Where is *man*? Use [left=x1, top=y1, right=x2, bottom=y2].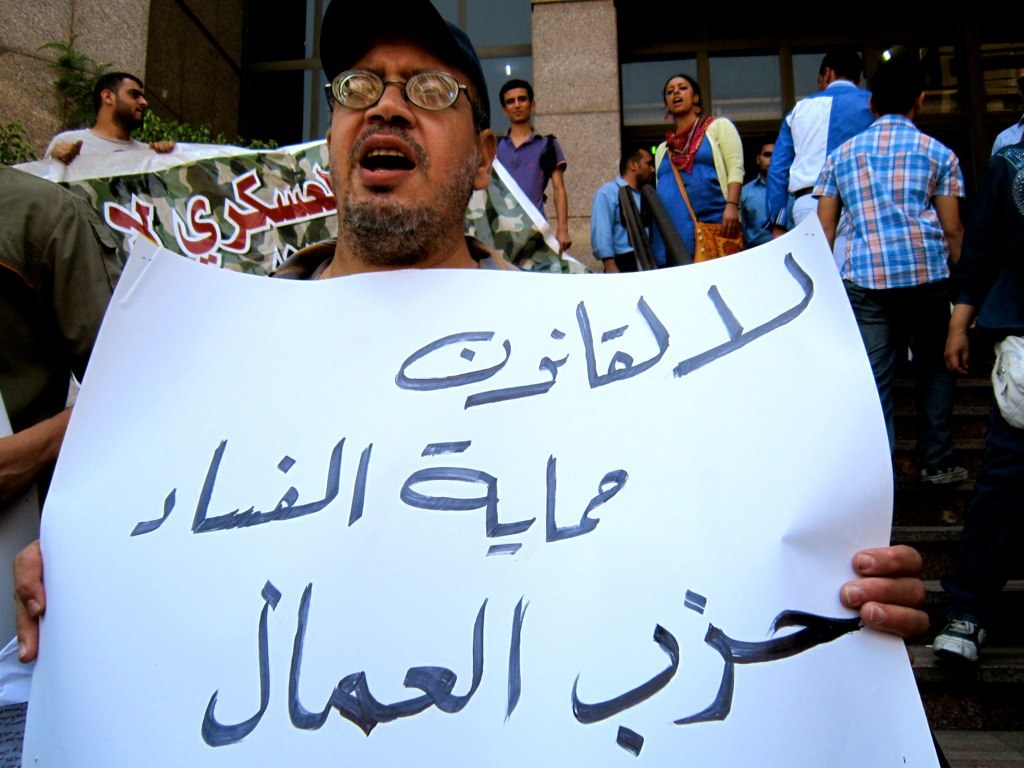
[left=494, top=80, right=574, bottom=259].
